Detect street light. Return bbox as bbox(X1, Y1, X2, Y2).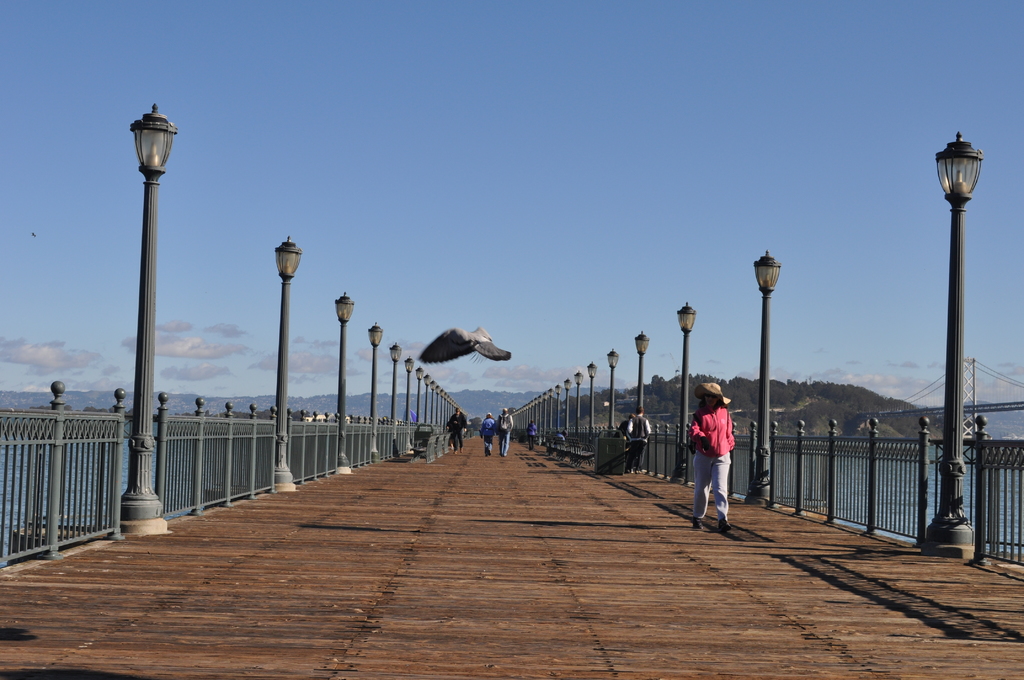
bbox(337, 292, 356, 460).
